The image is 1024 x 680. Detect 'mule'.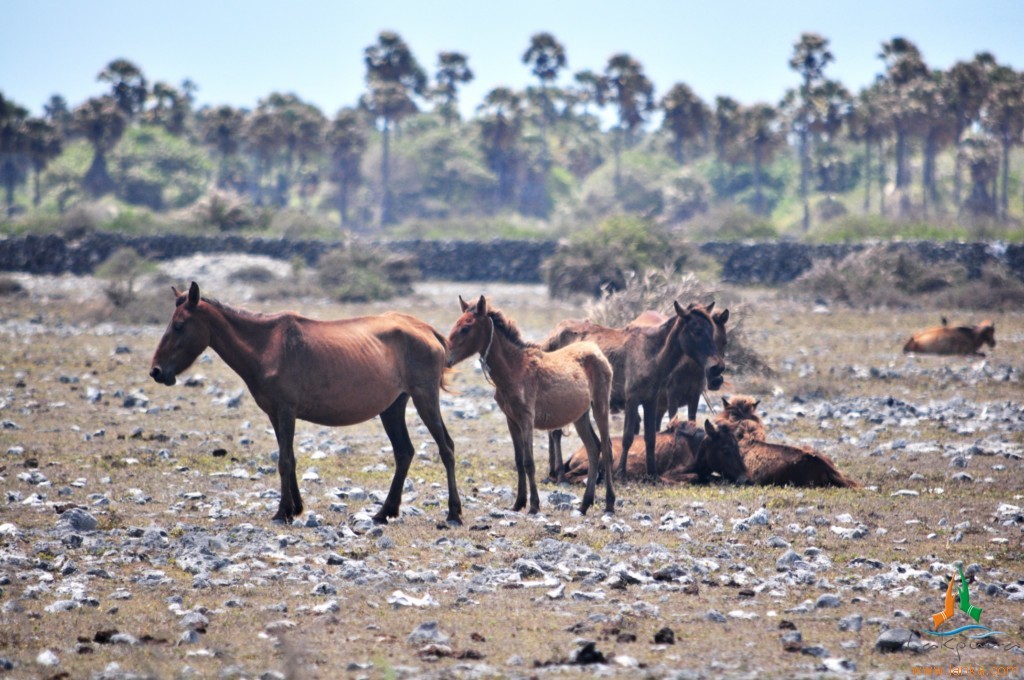
Detection: bbox(717, 392, 860, 489).
